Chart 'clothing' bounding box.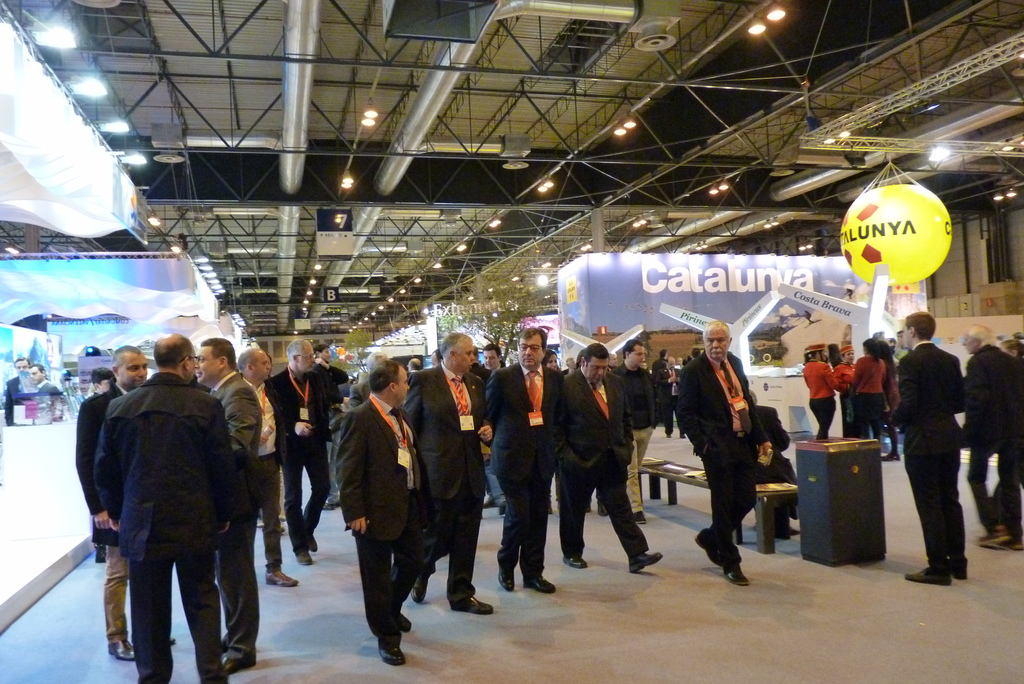
Charted: [x1=854, y1=352, x2=884, y2=439].
